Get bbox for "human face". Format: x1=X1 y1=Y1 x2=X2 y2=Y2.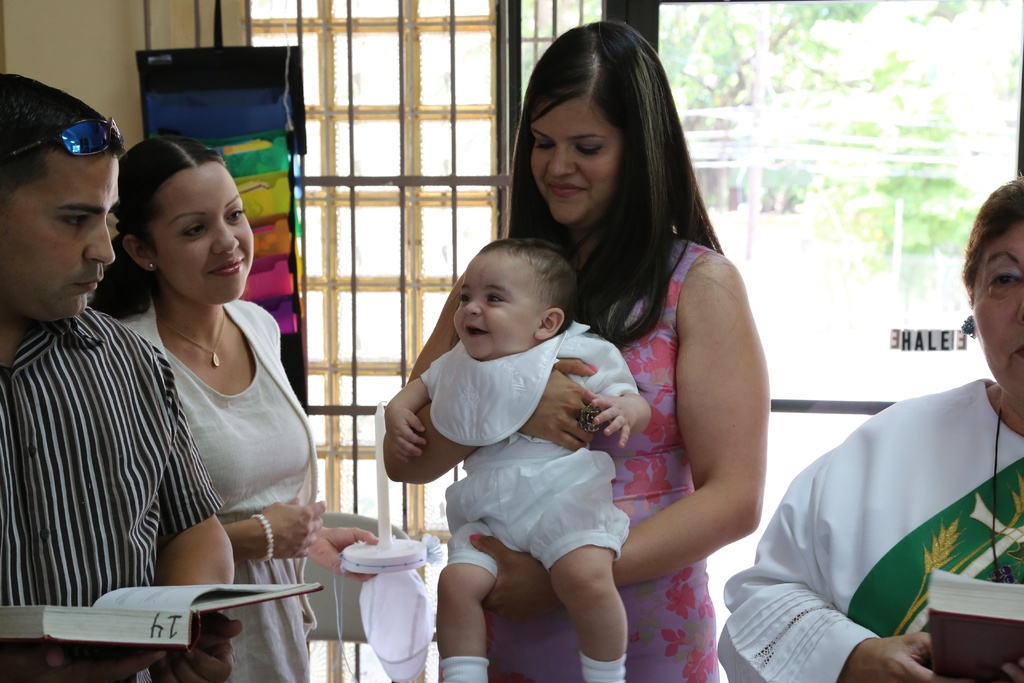
x1=973 y1=218 x2=1023 y2=403.
